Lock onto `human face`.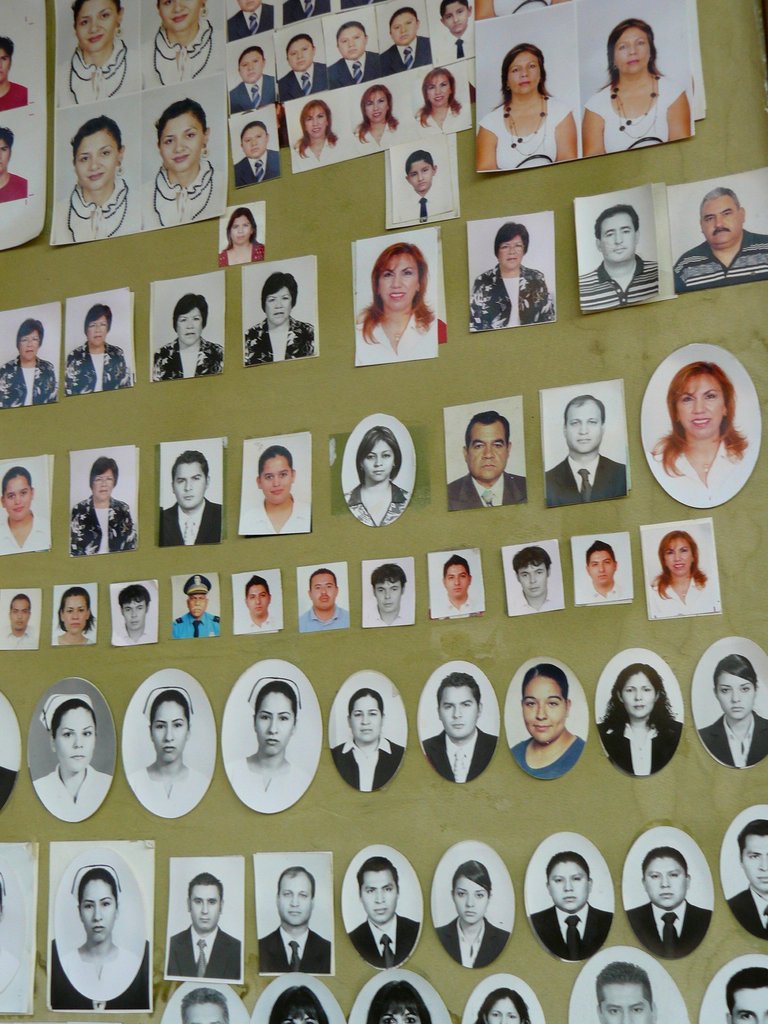
Locked: 278 879 313 926.
